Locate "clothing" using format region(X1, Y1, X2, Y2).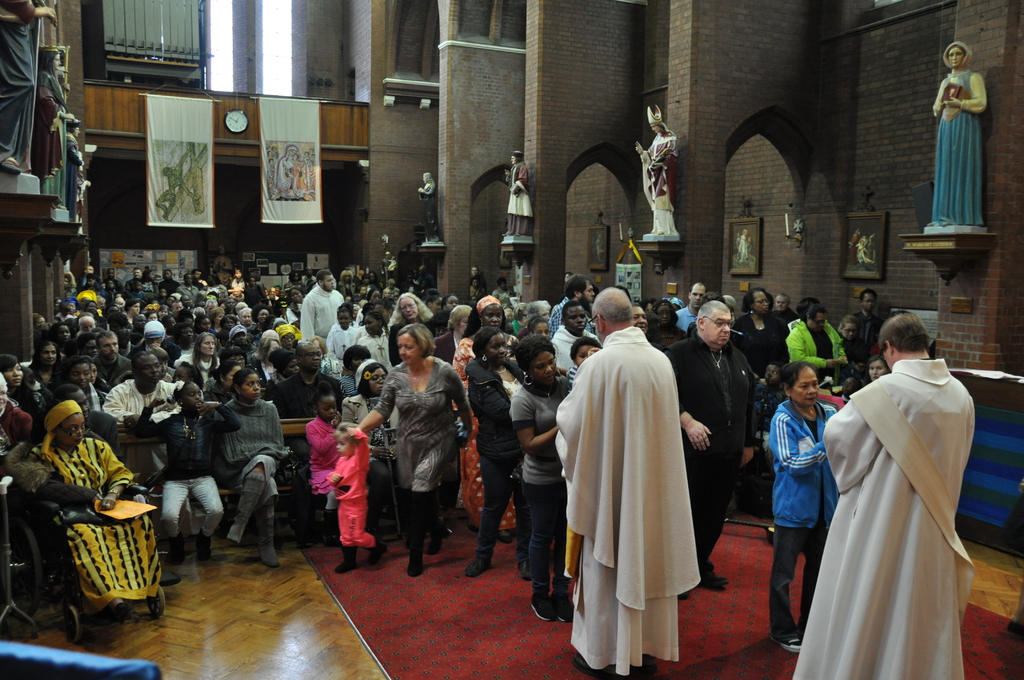
region(266, 366, 292, 423).
